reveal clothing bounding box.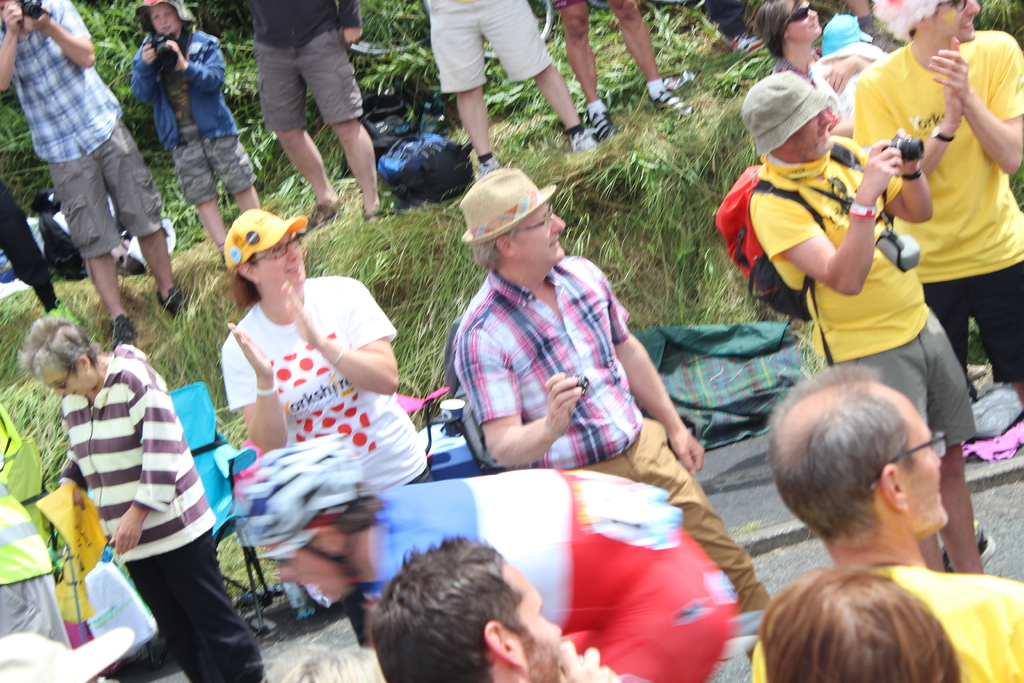
Revealed: <box>419,0,556,95</box>.
